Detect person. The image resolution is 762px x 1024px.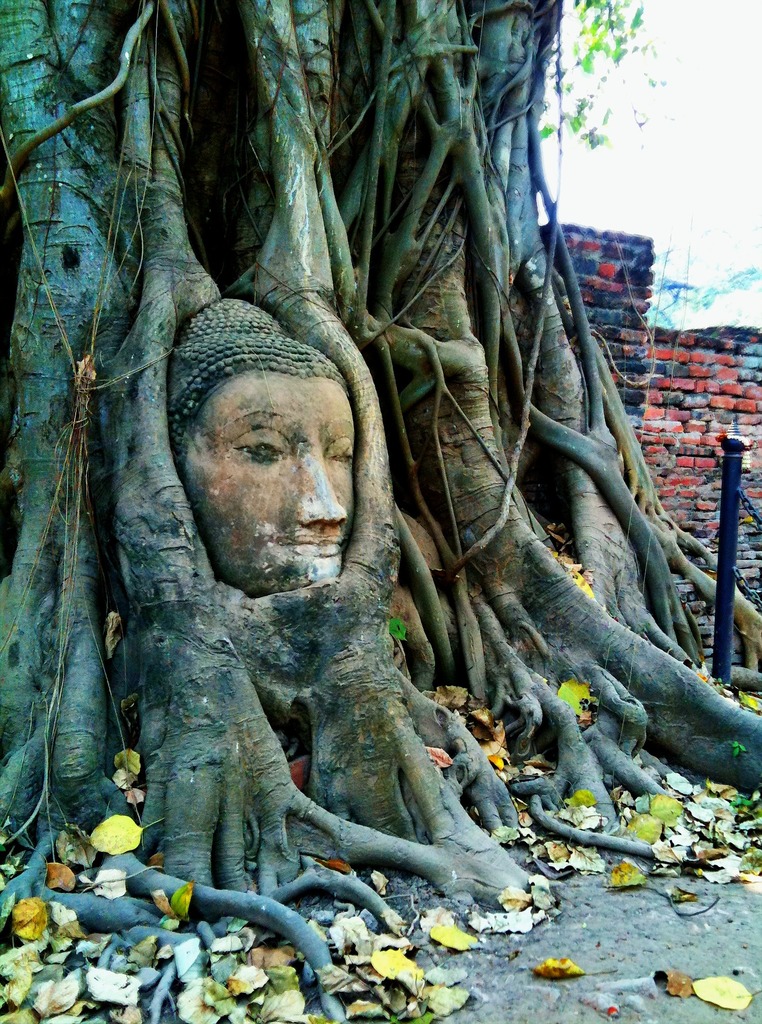
171,292,358,594.
